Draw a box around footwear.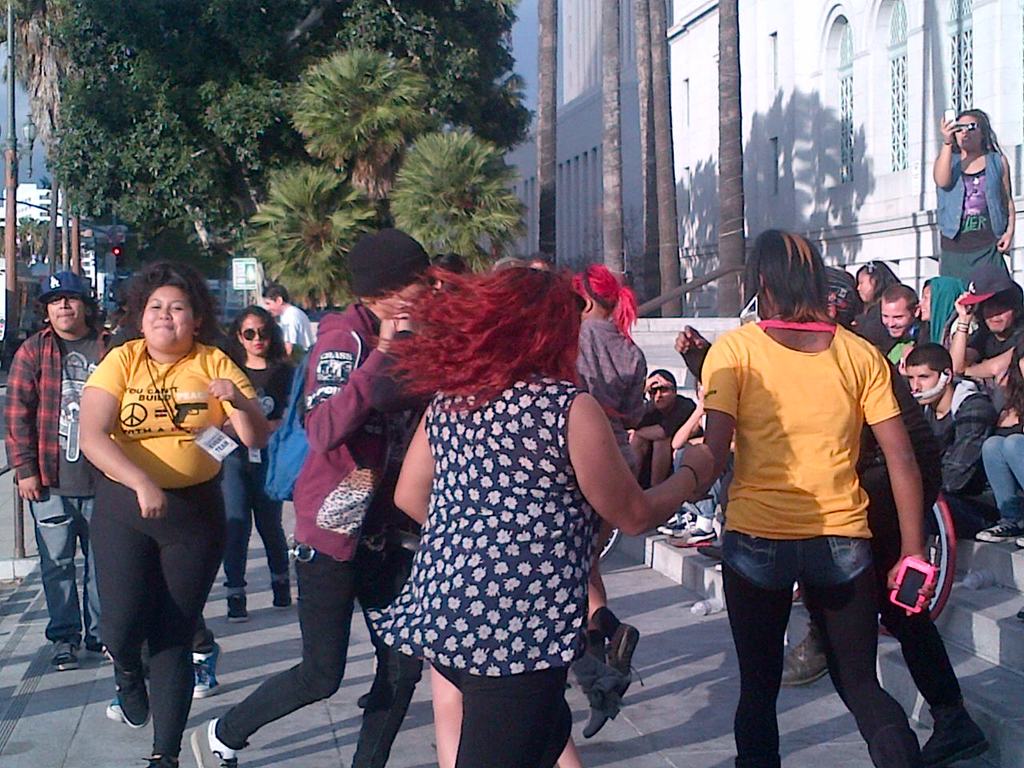
(left=190, top=716, right=238, bottom=767).
